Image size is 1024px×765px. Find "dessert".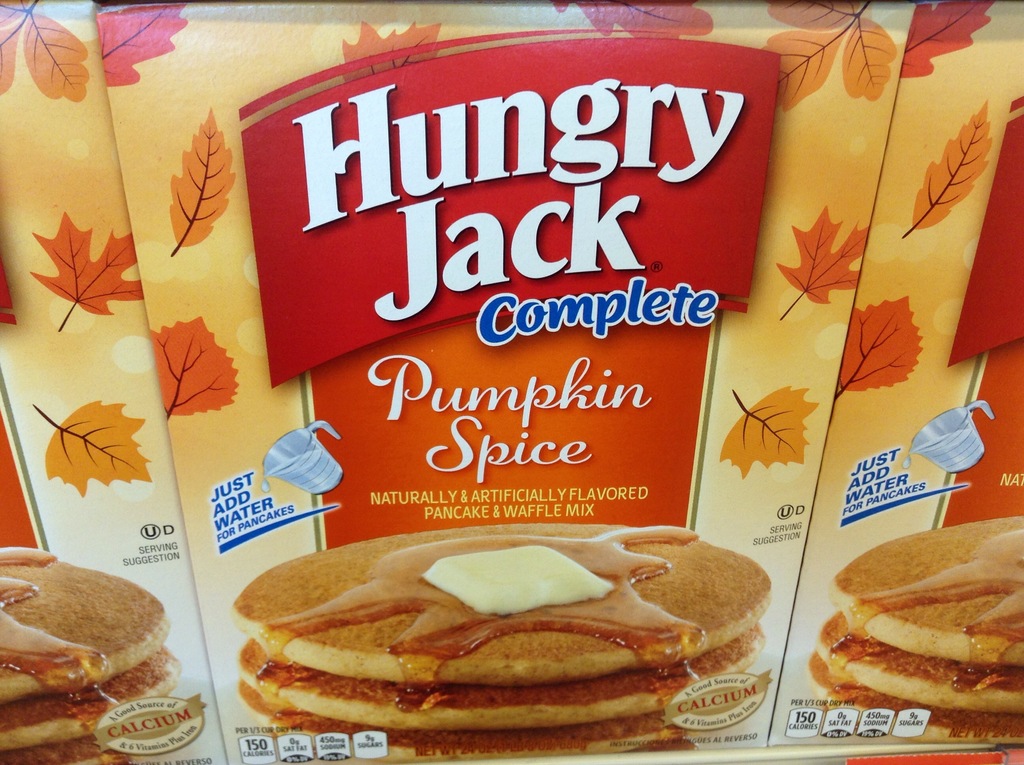
crop(238, 520, 766, 763).
